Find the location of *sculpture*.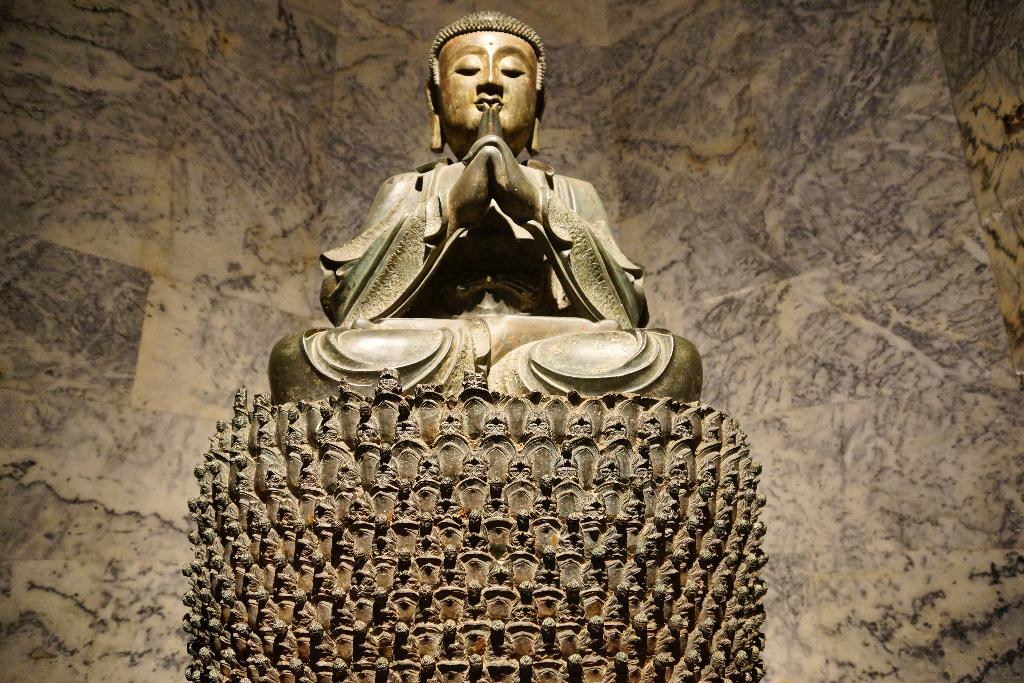
Location: bbox=(738, 575, 772, 607).
